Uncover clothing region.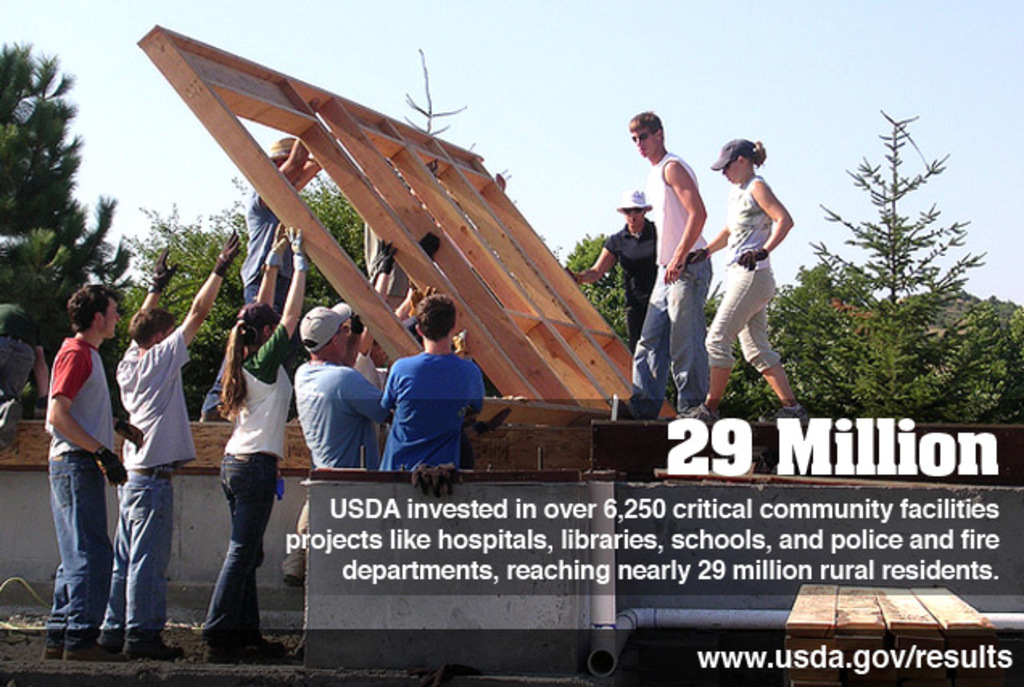
Uncovered: left=204, top=323, right=291, bottom=639.
